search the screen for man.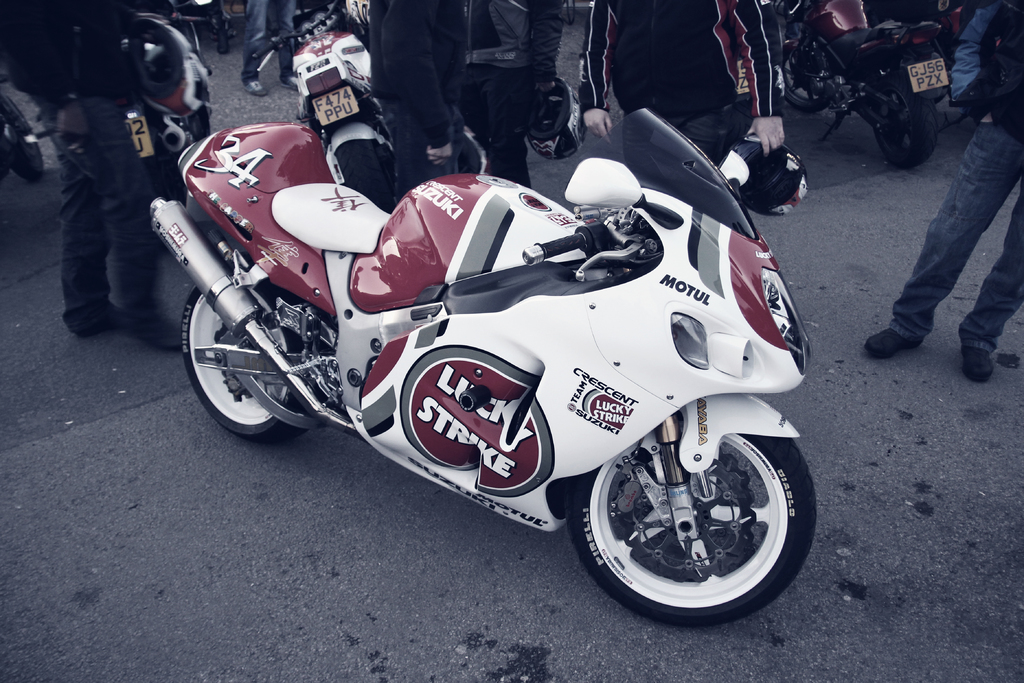
Found at [x1=0, y1=0, x2=180, y2=361].
